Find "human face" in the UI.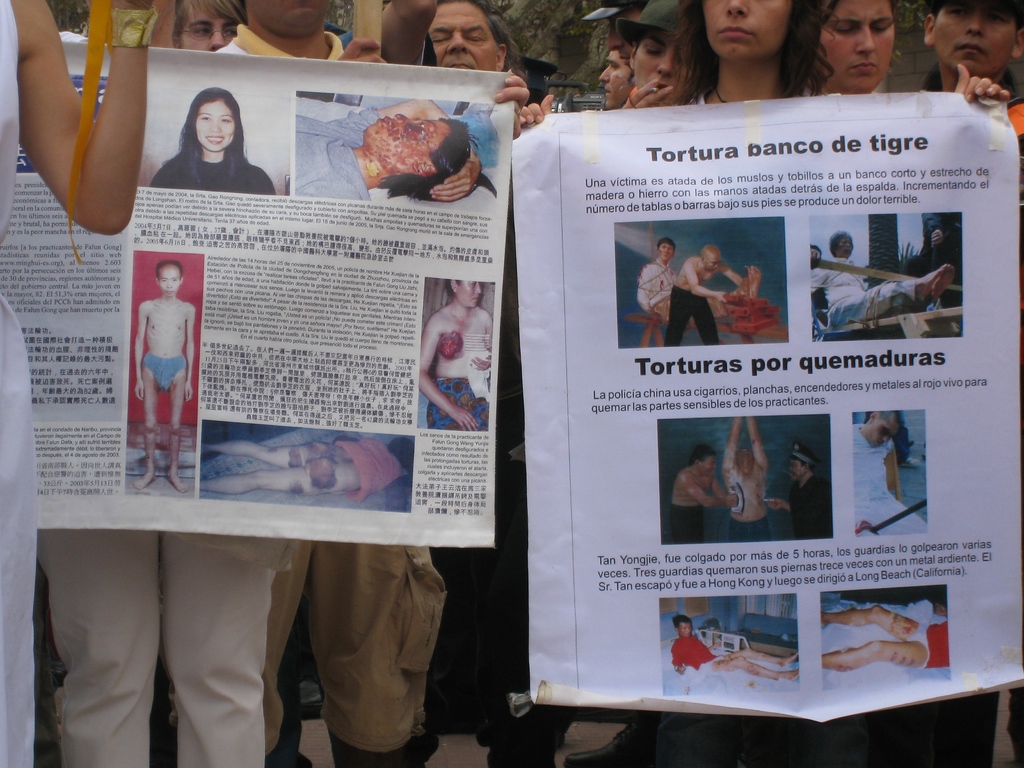
UI element at select_region(456, 278, 484, 309).
